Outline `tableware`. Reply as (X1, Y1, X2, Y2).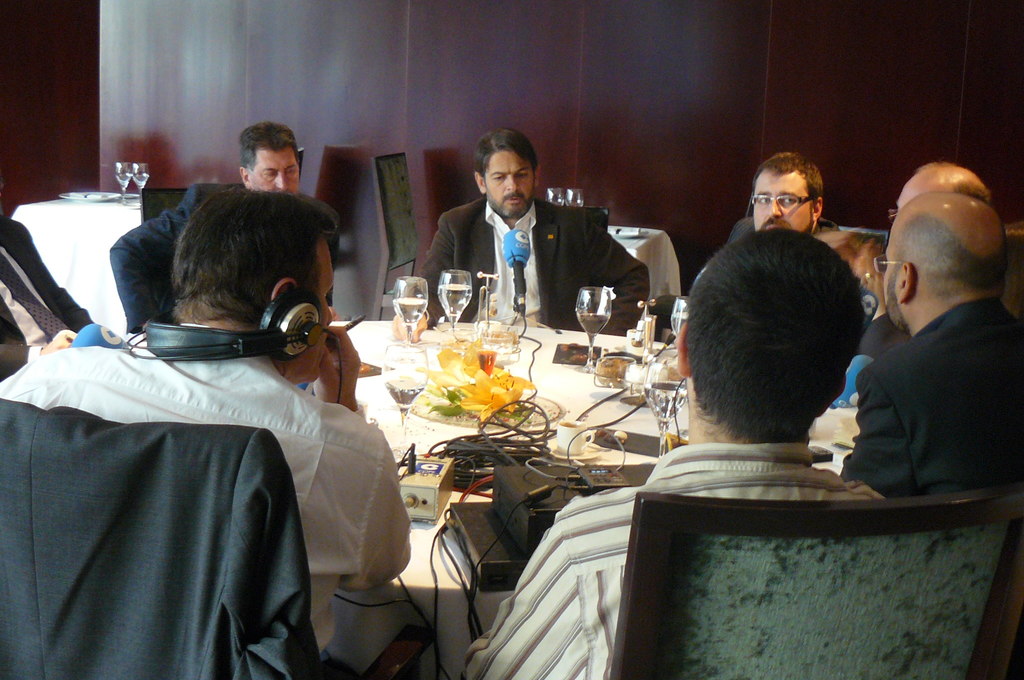
(410, 387, 557, 436).
